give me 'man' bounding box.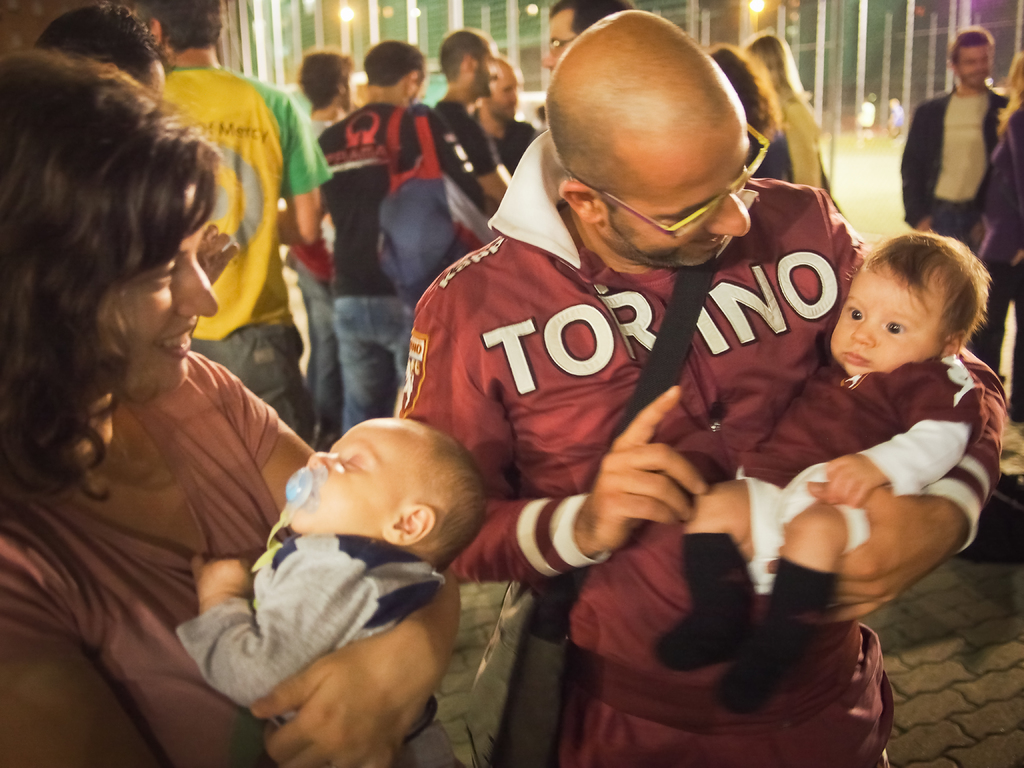
{"x1": 425, "y1": 28, "x2": 507, "y2": 217}.
